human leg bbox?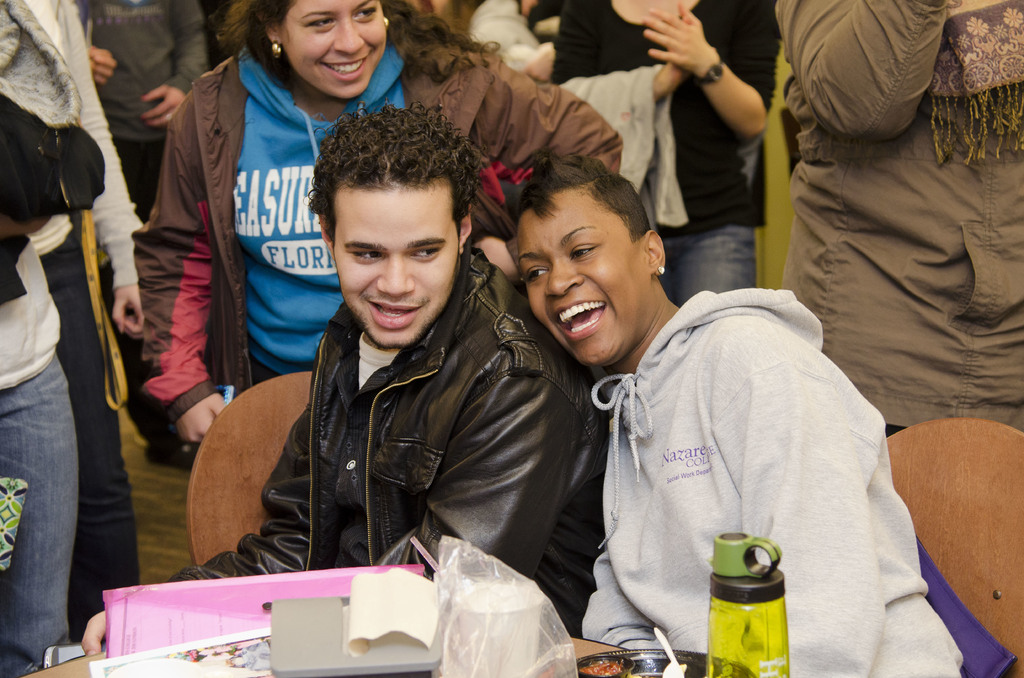
[left=31, top=226, right=131, bottom=605]
